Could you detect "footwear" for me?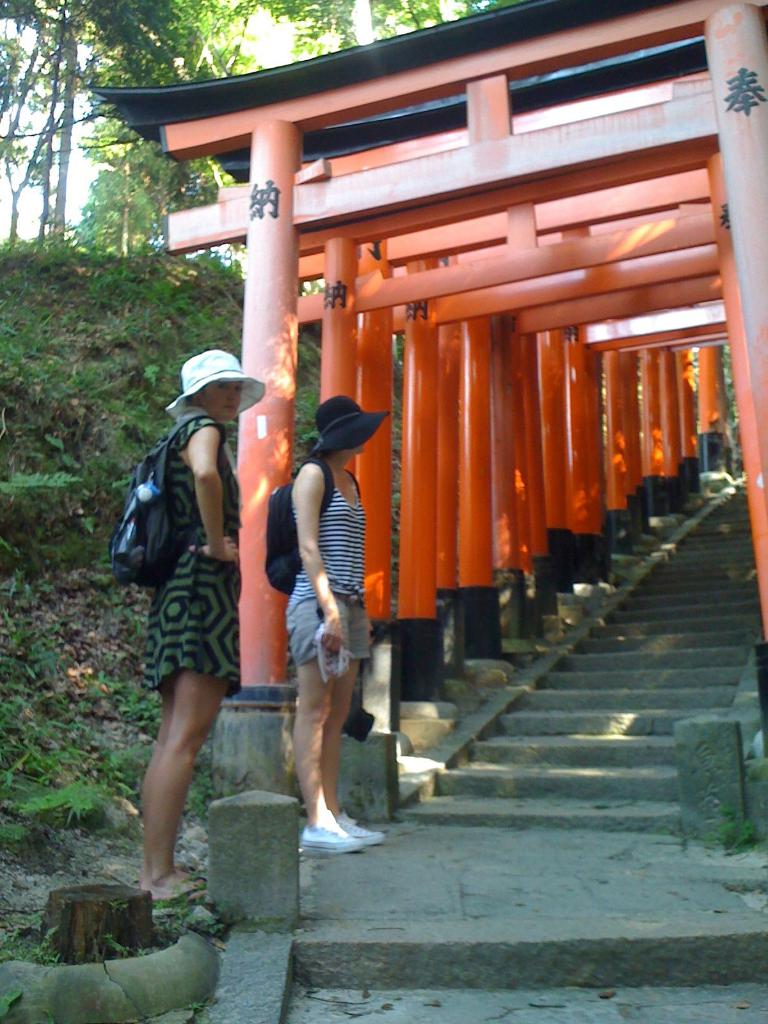
Detection result: locate(156, 872, 202, 910).
